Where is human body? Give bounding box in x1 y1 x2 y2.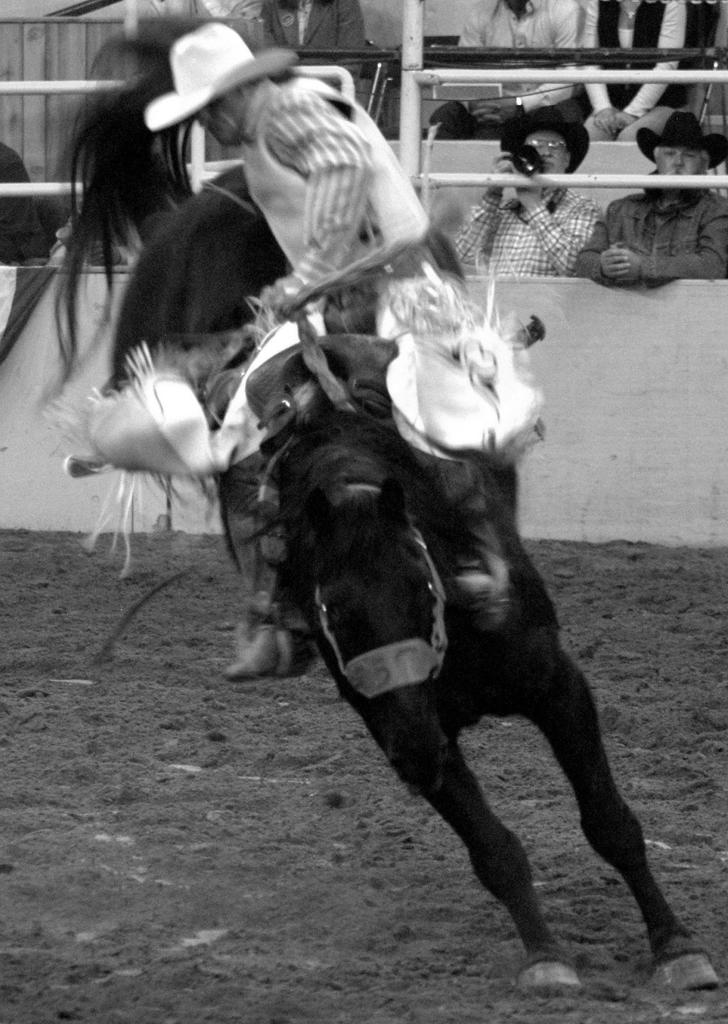
426 0 581 143.
